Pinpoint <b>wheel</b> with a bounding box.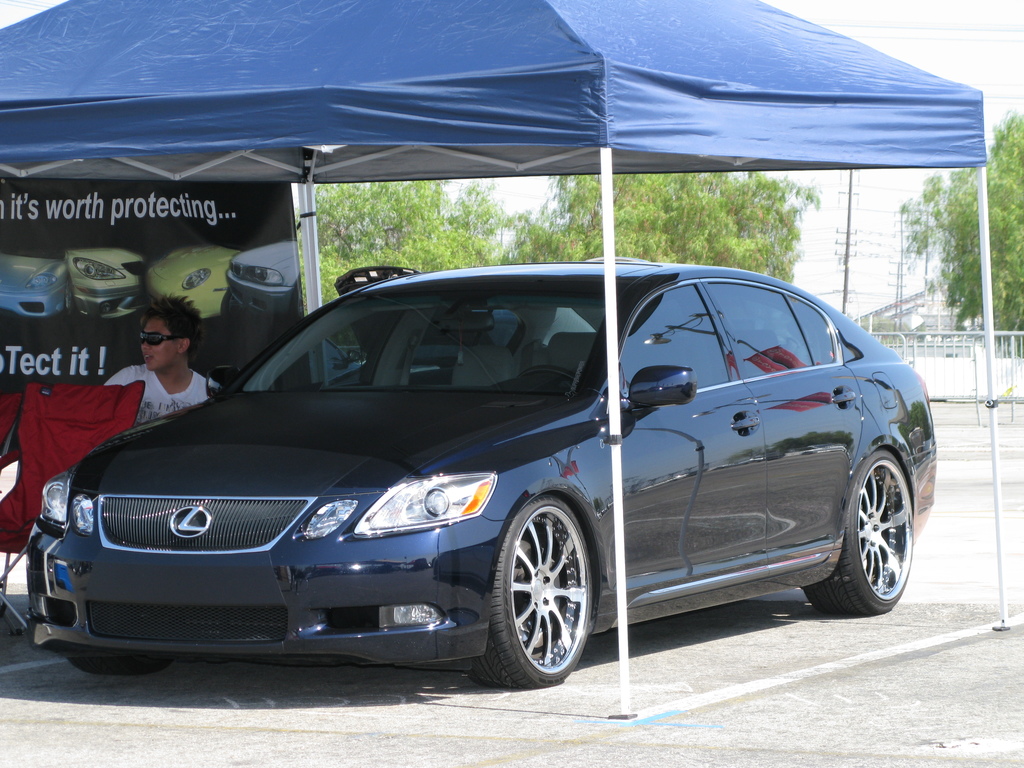
75, 655, 168, 669.
